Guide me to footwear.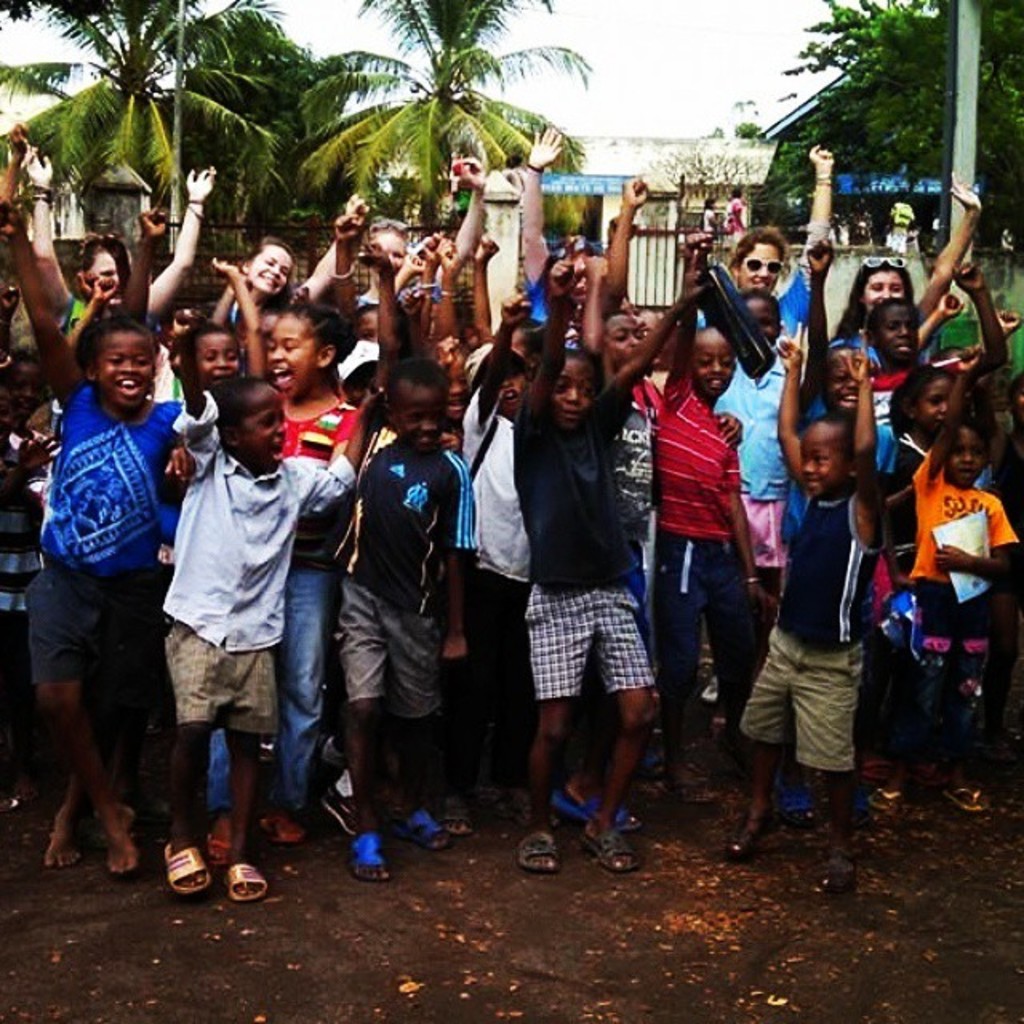
Guidance: (939,789,989,810).
